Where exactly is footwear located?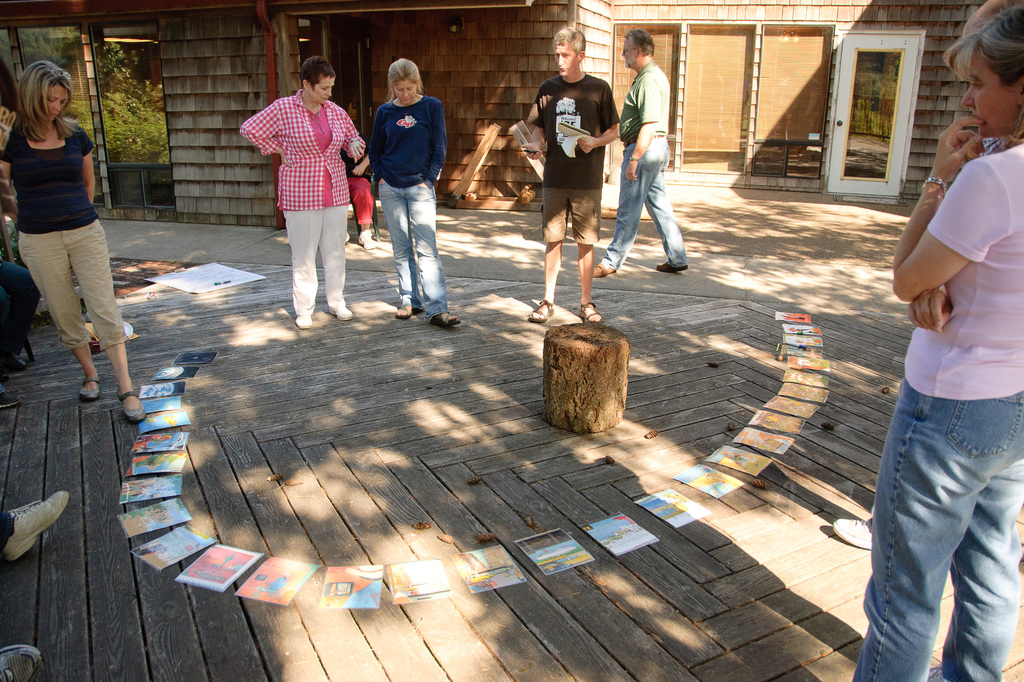
Its bounding box is detection(593, 258, 618, 277).
